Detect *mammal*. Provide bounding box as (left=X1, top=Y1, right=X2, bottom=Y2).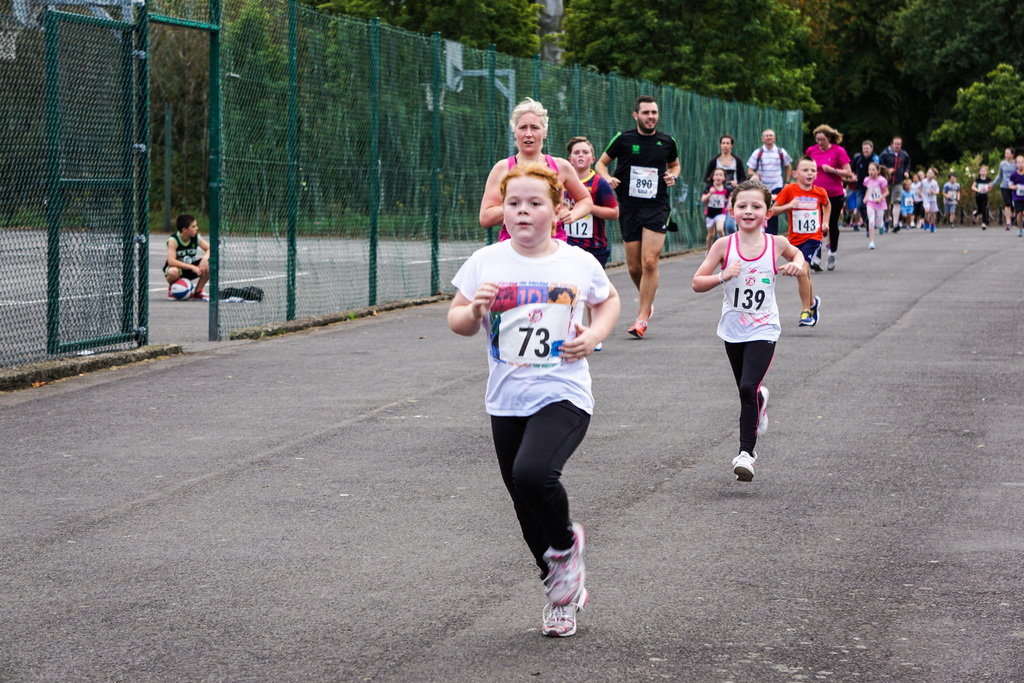
(left=941, top=176, right=959, bottom=226).
